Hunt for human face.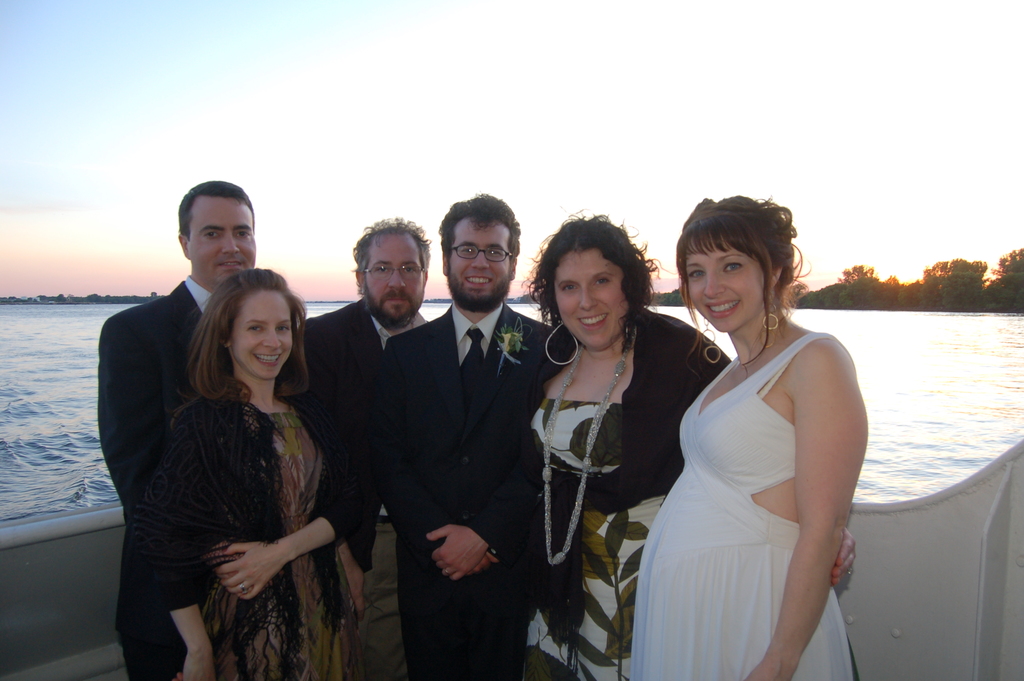
Hunted down at 548 248 630 349.
